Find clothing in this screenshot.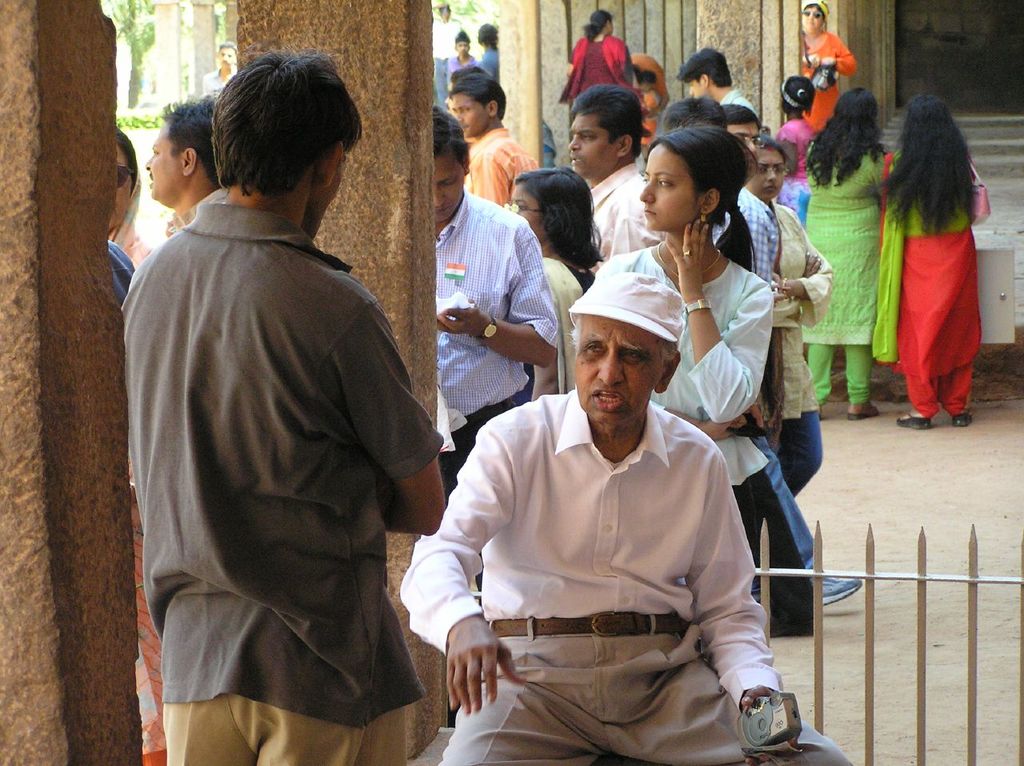
The bounding box for clothing is locate(423, 348, 794, 747).
